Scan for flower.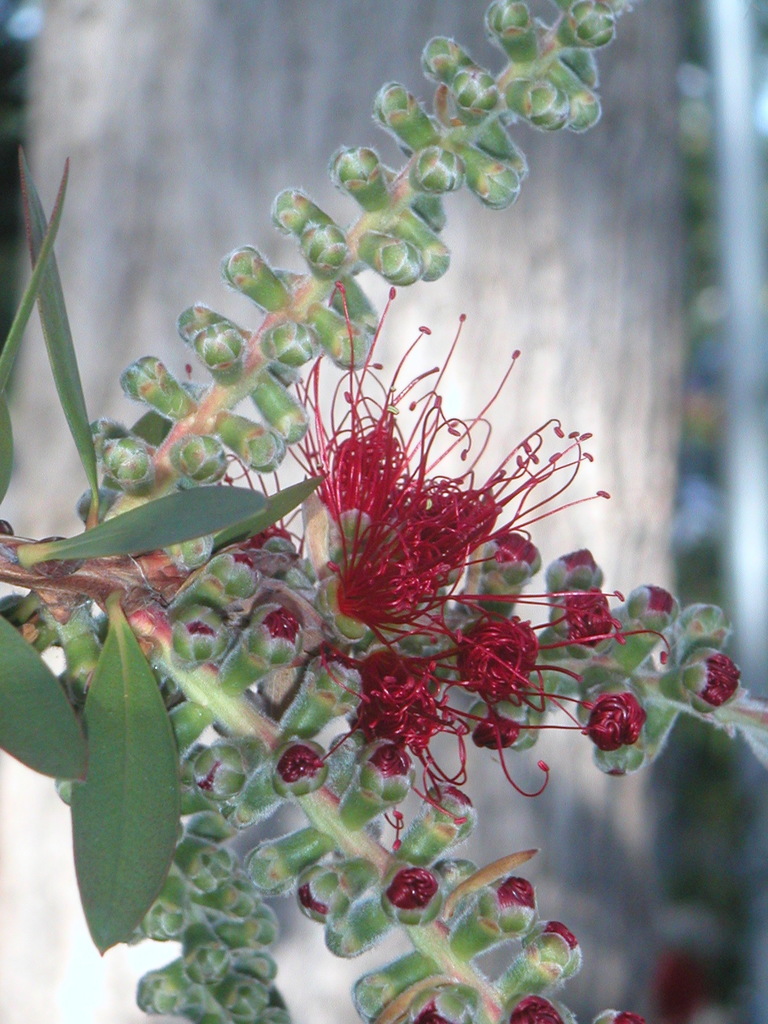
Scan result: pyautogui.locateOnScreen(489, 920, 589, 1007).
